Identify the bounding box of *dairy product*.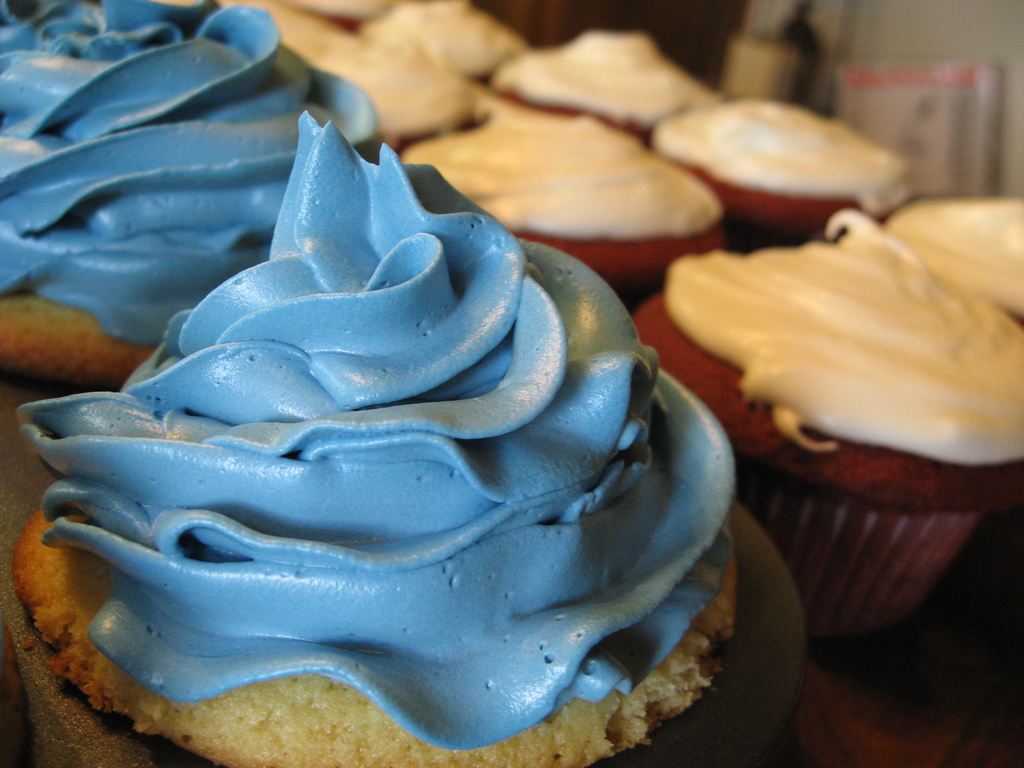
0:119:780:717.
